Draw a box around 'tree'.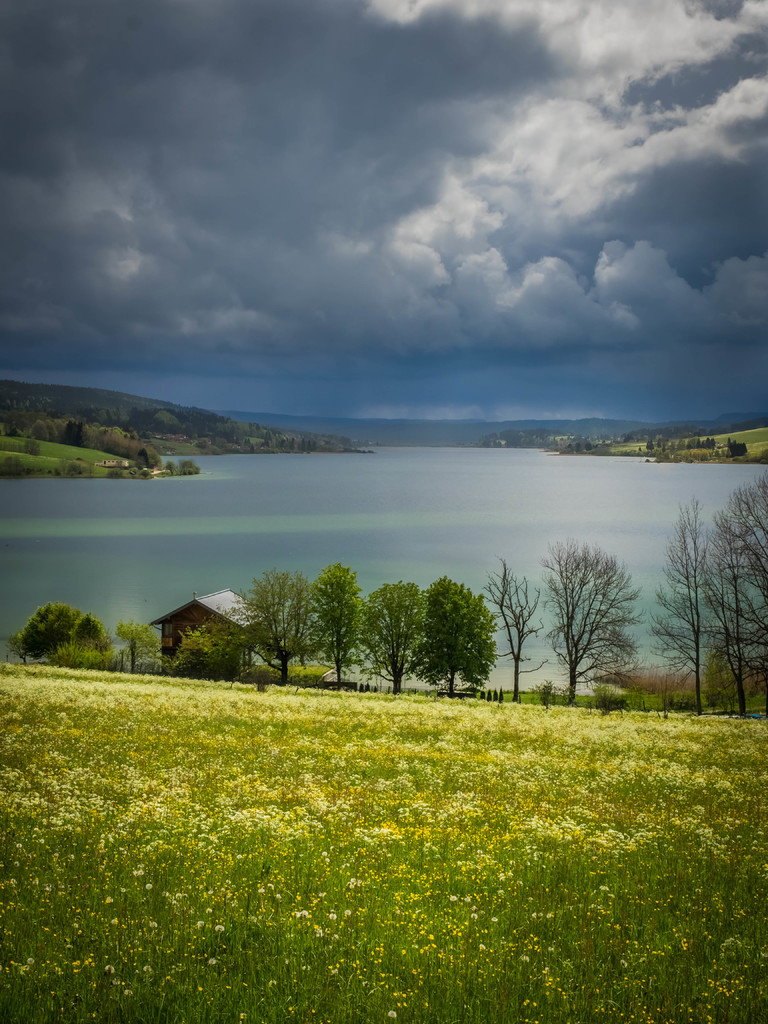
476 555 552 700.
